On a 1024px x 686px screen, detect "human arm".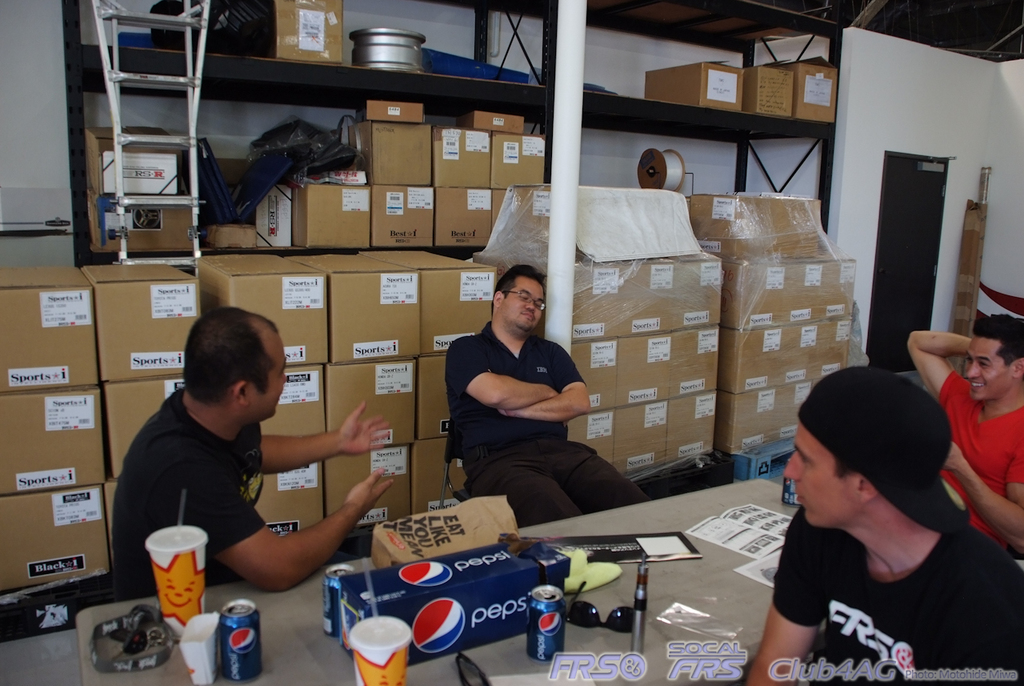
bbox(909, 331, 970, 411).
